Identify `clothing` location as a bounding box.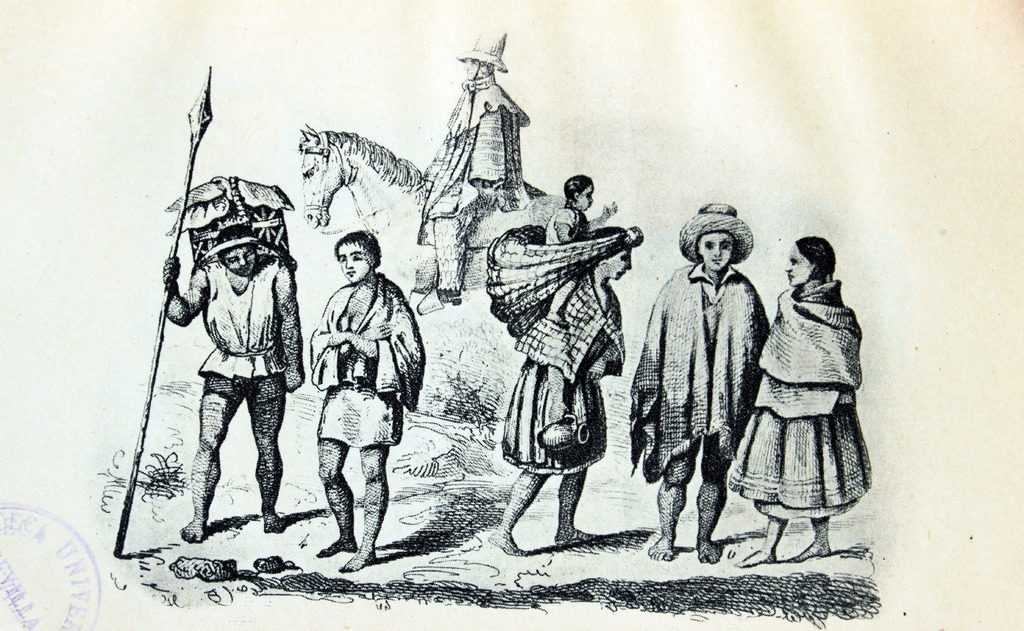
{"left": 545, "top": 207, "right": 589, "bottom": 244}.
